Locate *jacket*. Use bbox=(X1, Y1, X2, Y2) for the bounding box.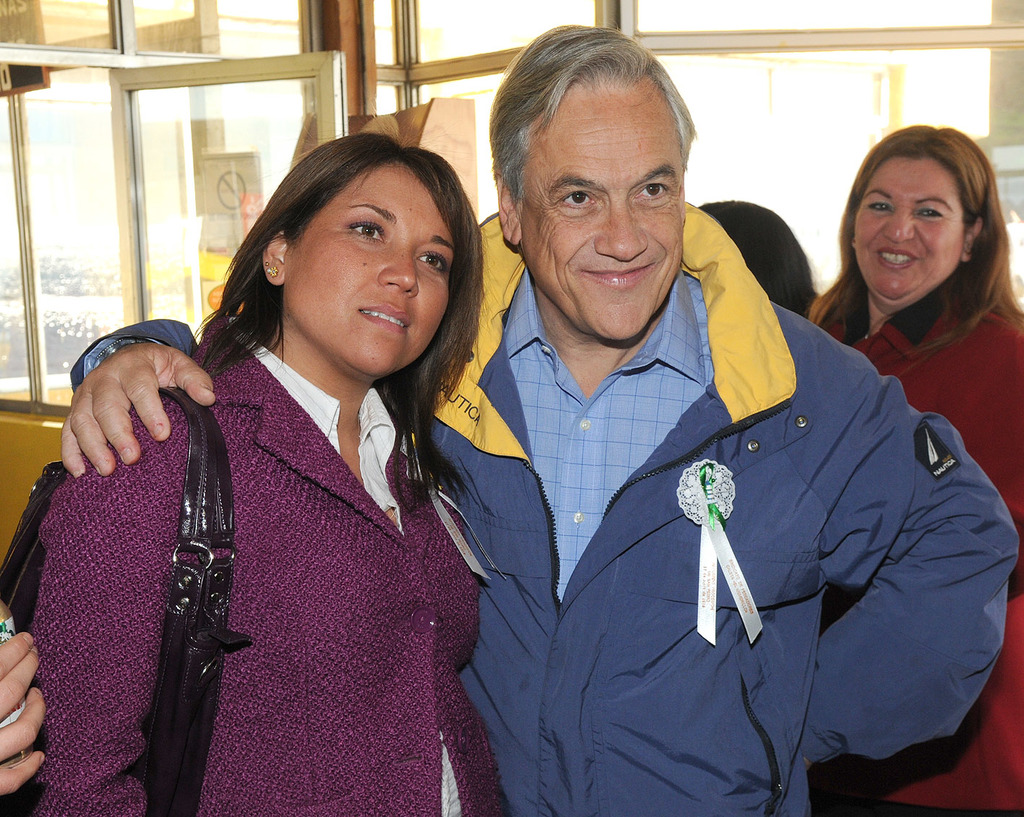
bbox=(454, 129, 967, 814).
